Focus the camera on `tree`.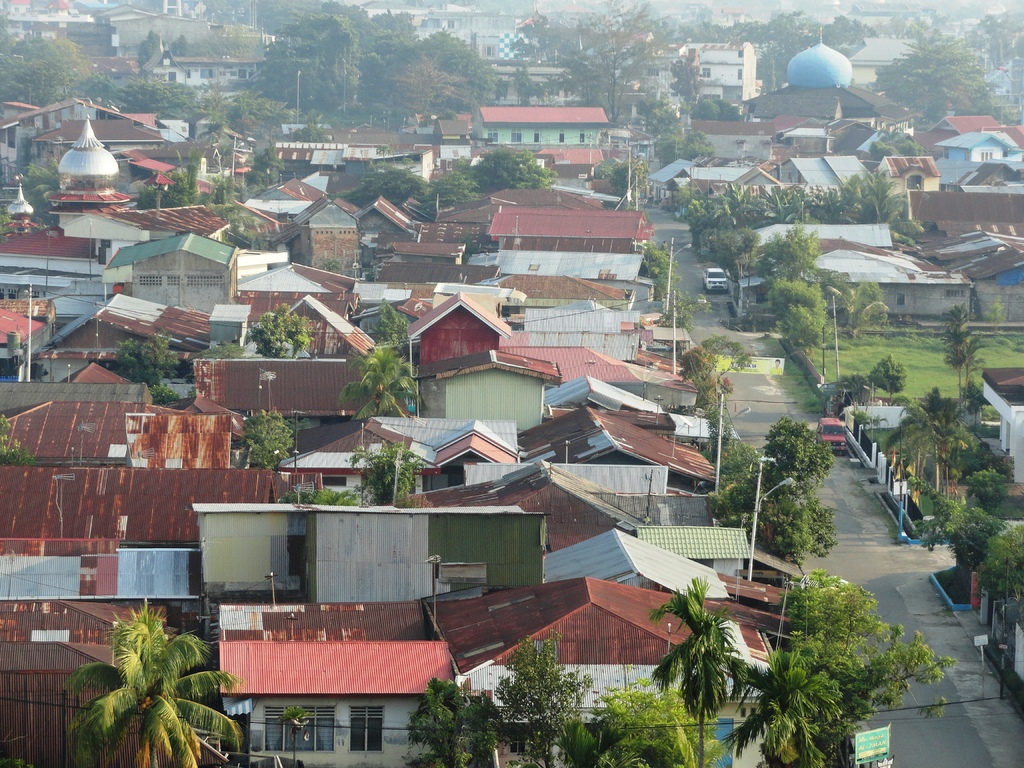
Focus region: pyautogui.locateOnScreen(738, 0, 868, 98).
